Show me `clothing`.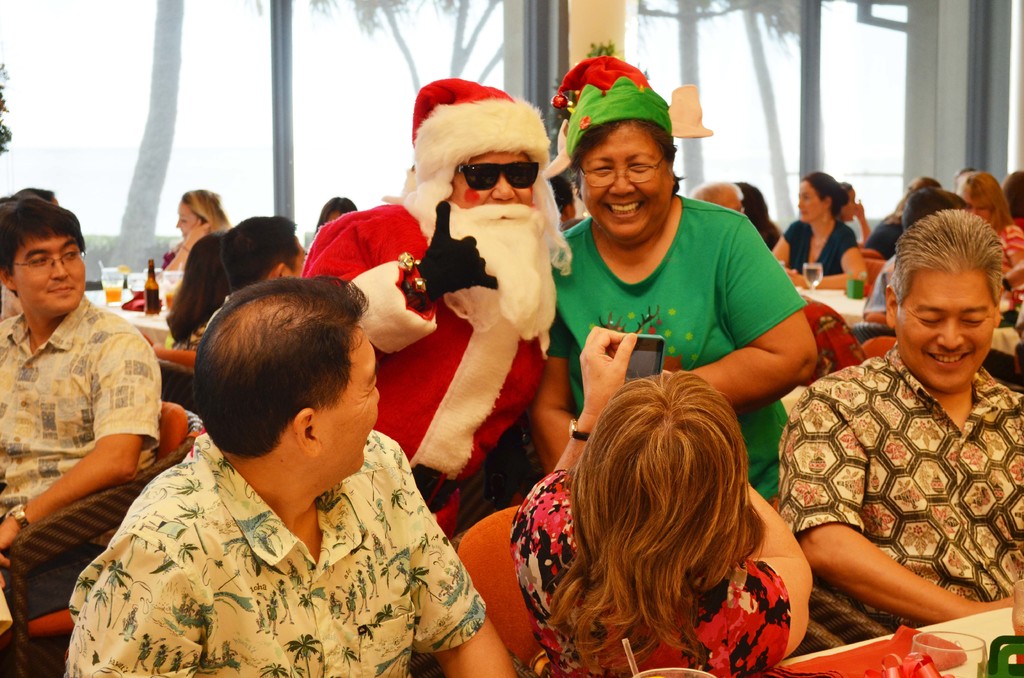
`clothing` is here: <box>511,464,771,677</box>.
